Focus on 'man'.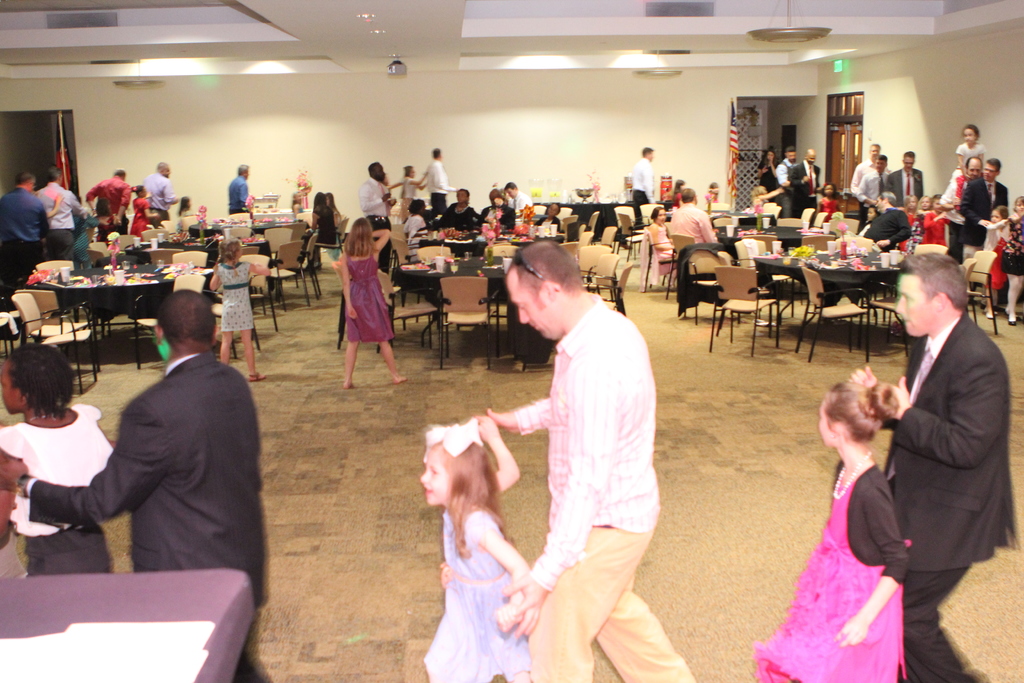
Focused at 143, 157, 178, 224.
